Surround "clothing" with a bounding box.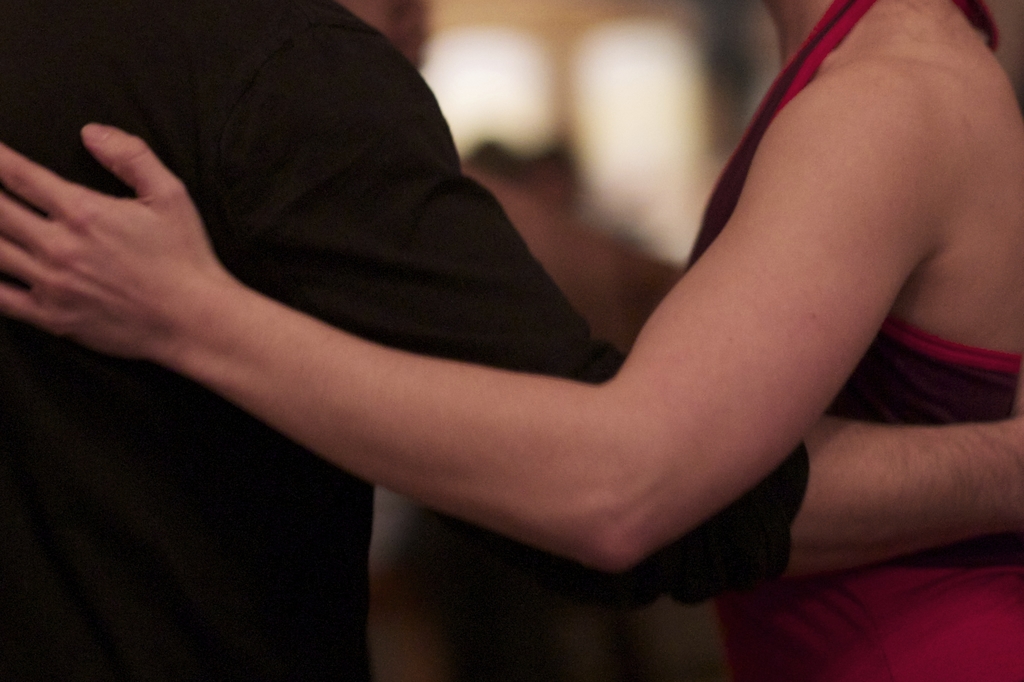
x1=685, y1=0, x2=1023, y2=679.
